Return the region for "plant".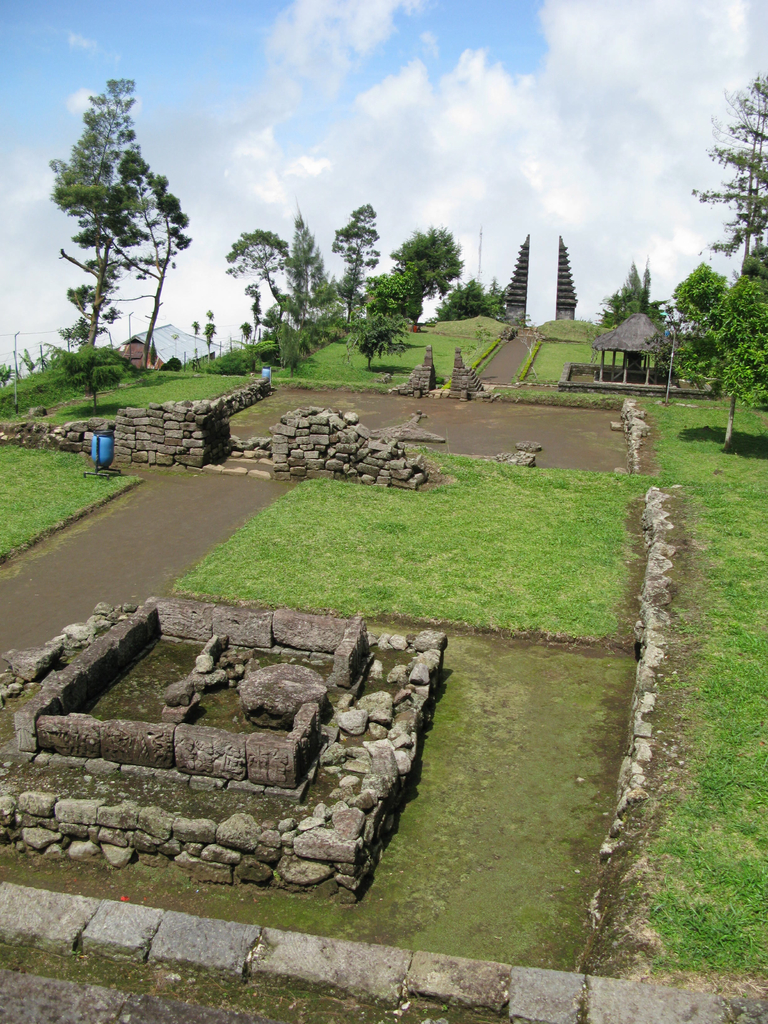
pyautogui.locateOnScreen(531, 318, 601, 344).
